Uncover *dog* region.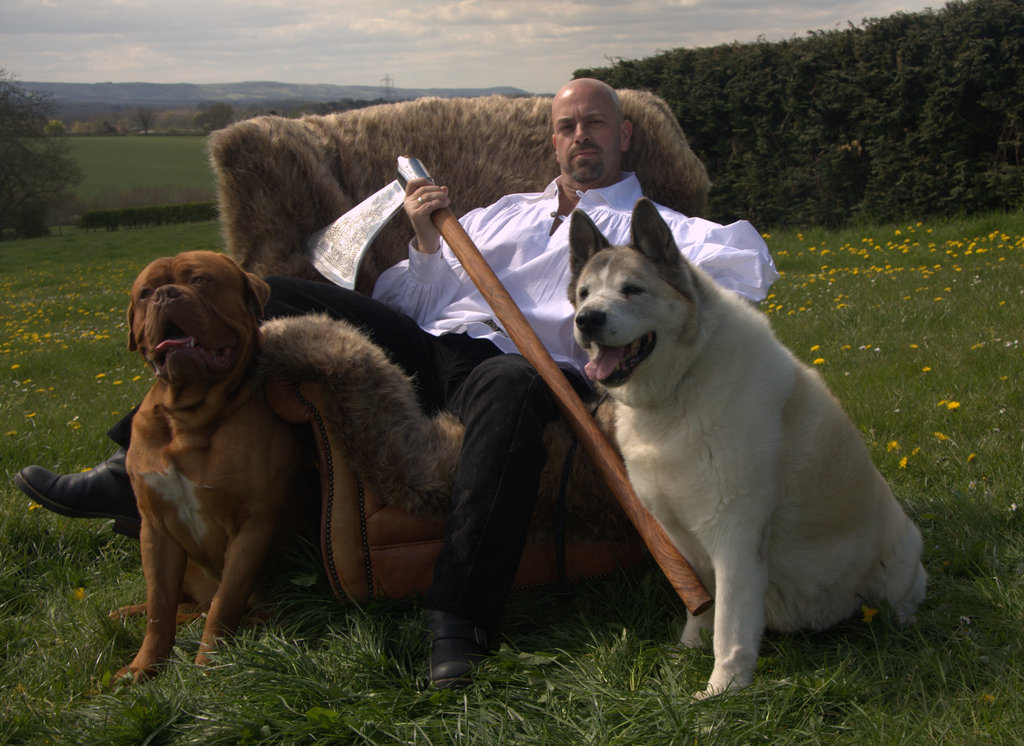
Uncovered: BBox(563, 193, 931, 700).
